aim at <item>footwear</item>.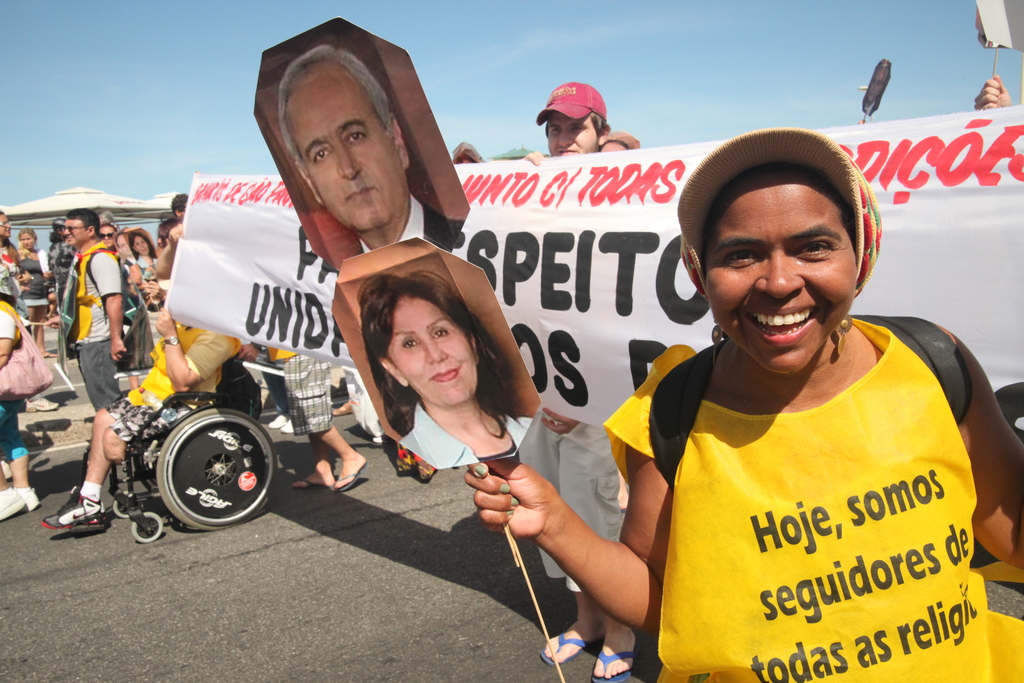
Aimed at pyautogui.locateOnScreen(50, 478, 106, 550).
